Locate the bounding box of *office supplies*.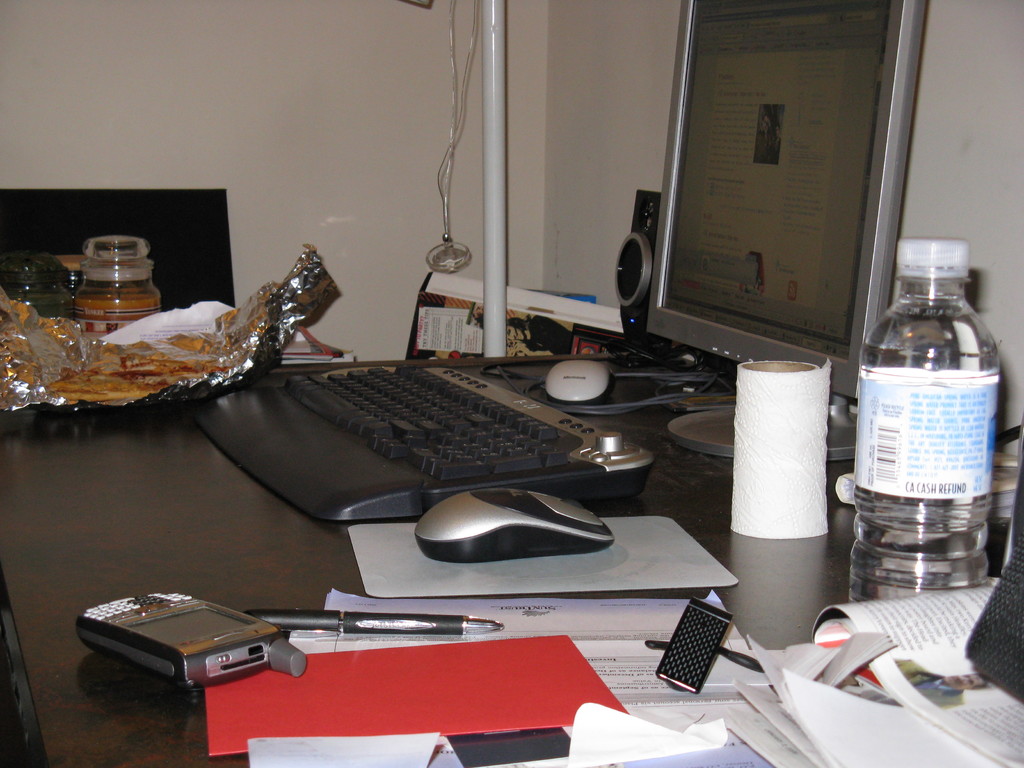
Bounding box: <region>205, 390, 426, 514</region>.
